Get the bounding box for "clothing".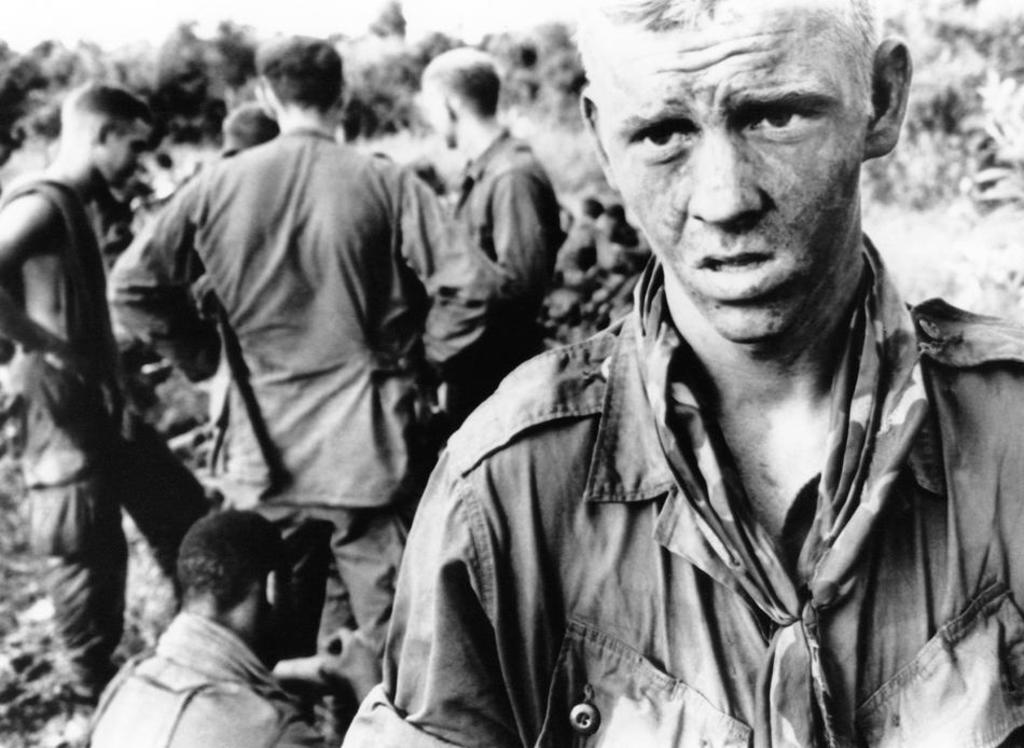
[left=102, top=127, right=502, bottom=673].
